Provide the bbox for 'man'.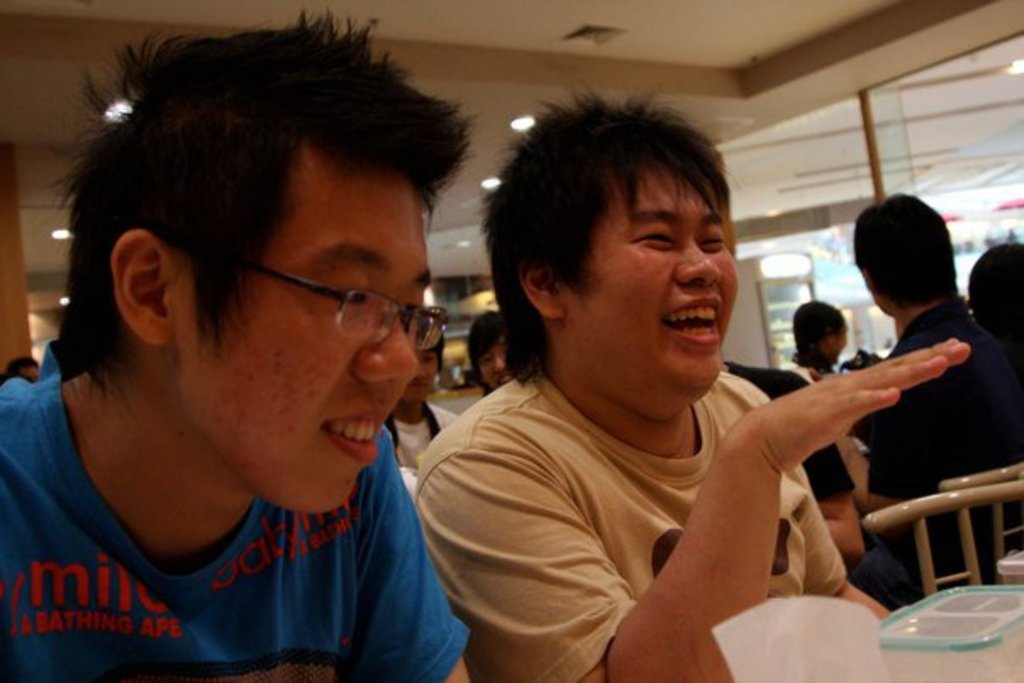
box(712, 349, 919, 620).
